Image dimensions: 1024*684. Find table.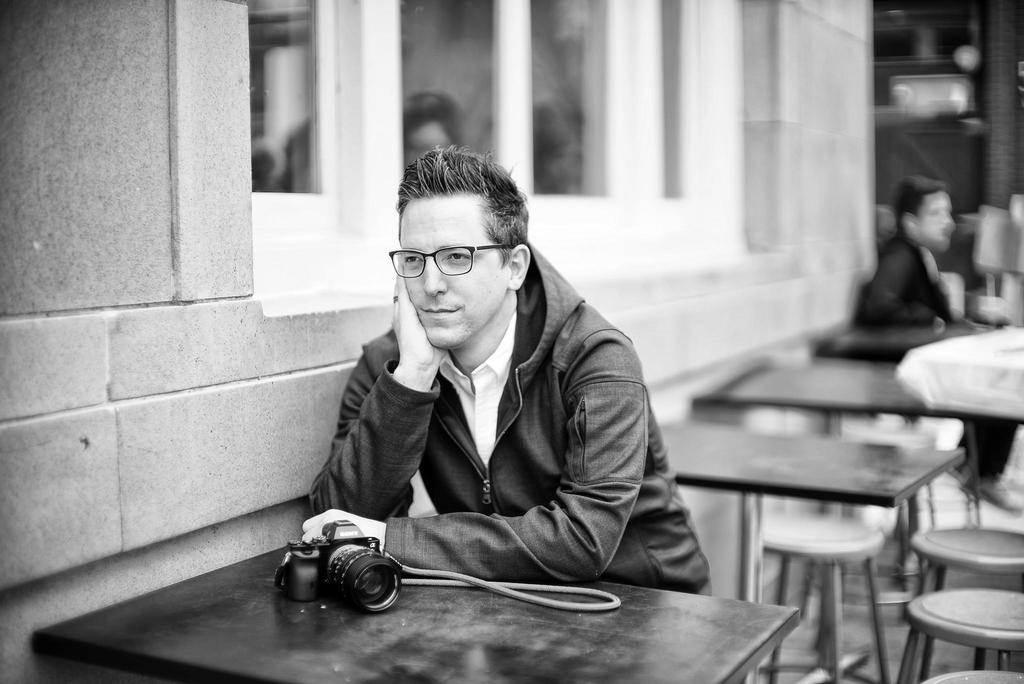
<region>705, 345, 1023, 597</region>.
